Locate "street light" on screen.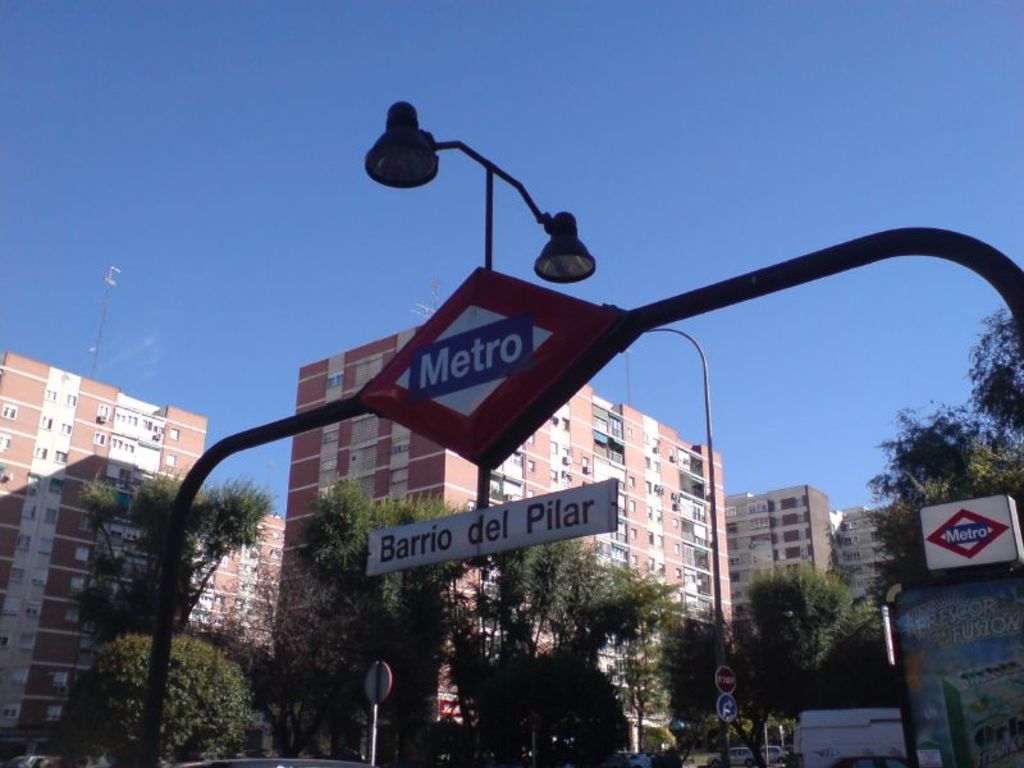
On screen at l=367, t=104, r=605, b=676.
